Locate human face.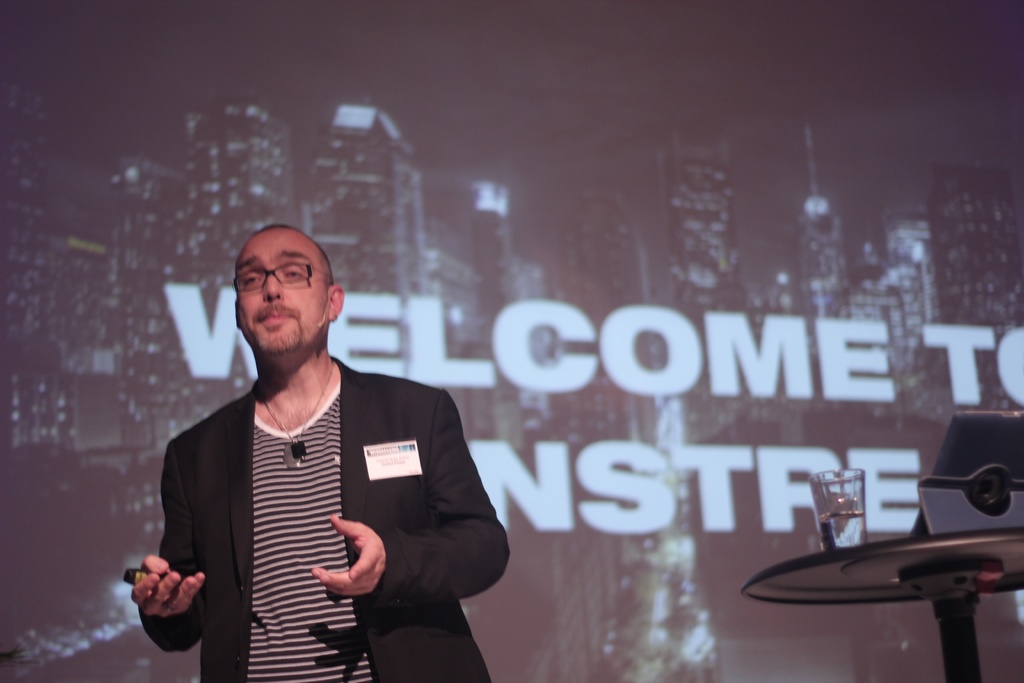
Bounding box: bbox=(234, 226, 326, 358).
